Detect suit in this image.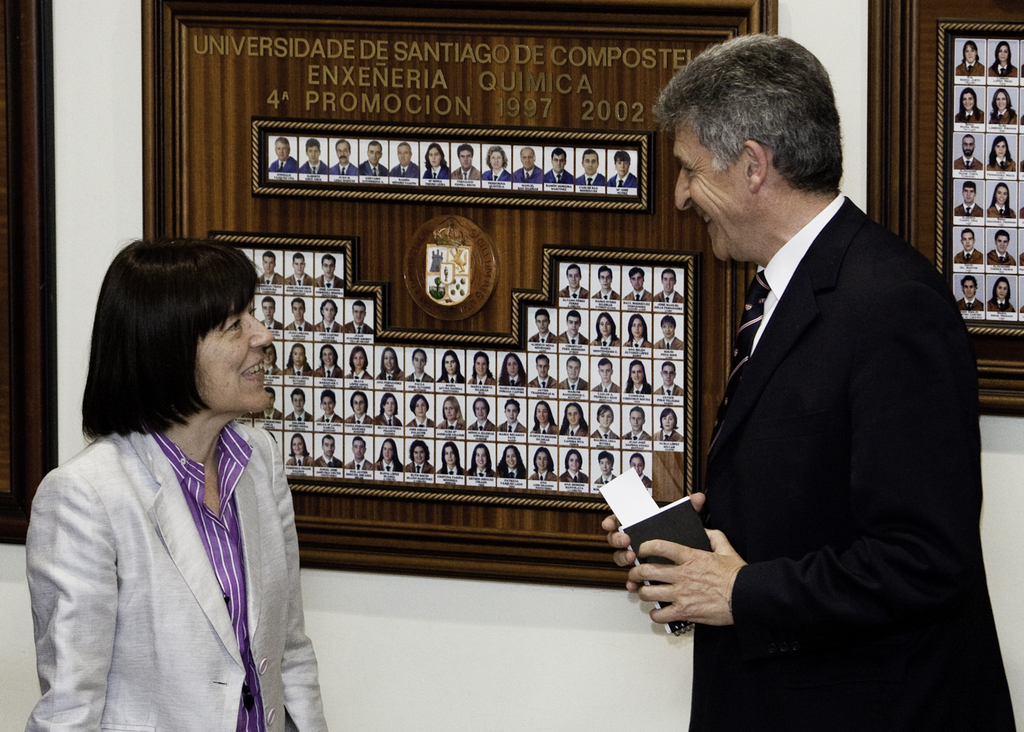
Detection: locate(328, 163, 356, 175).
